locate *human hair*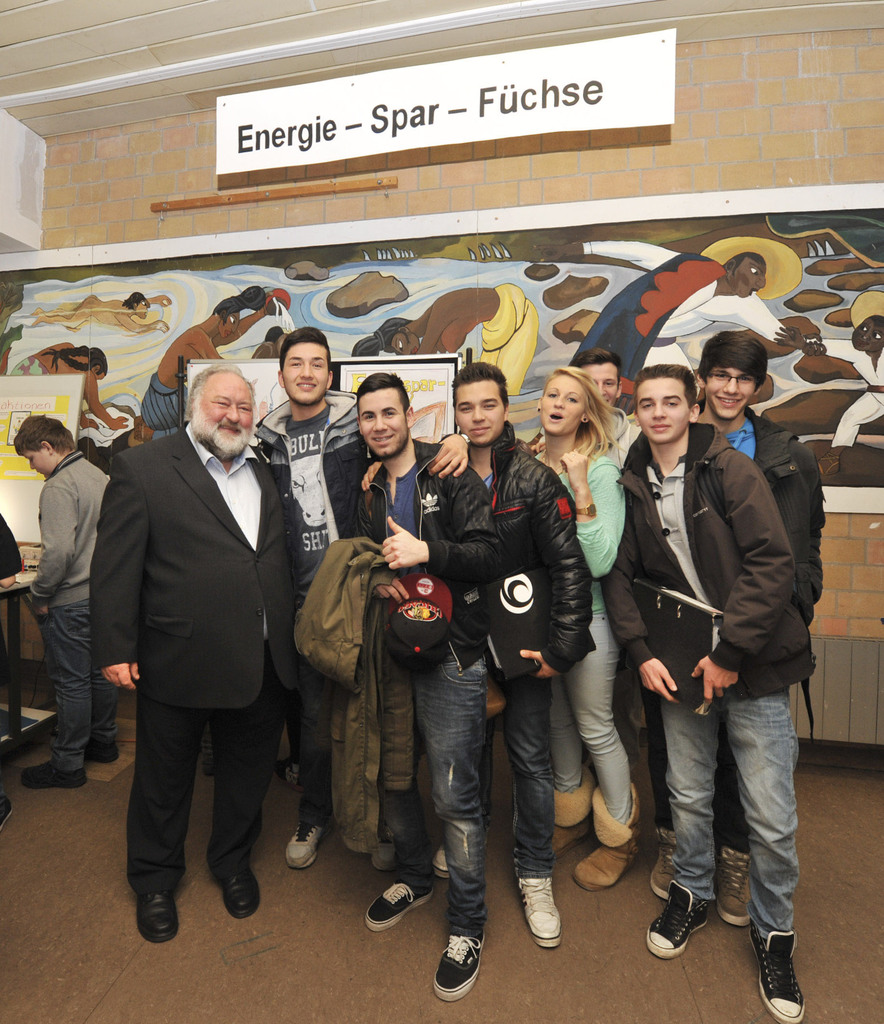
detection(348, 316, 413, 354)
